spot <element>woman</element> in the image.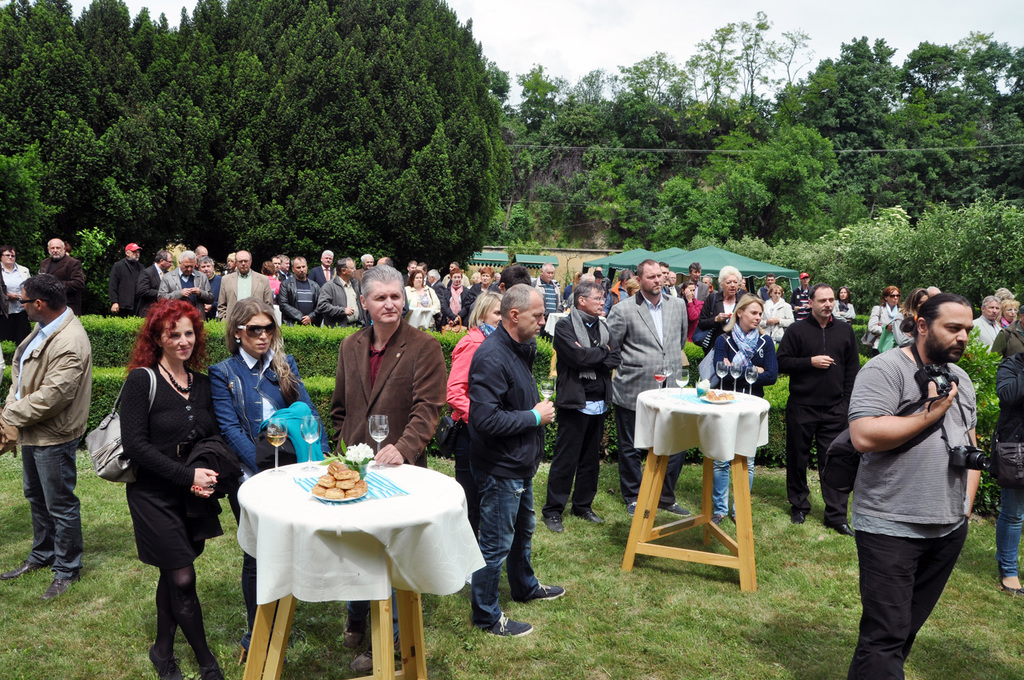
<element>woman</element> found at locate(434, 264, 479, 326).
